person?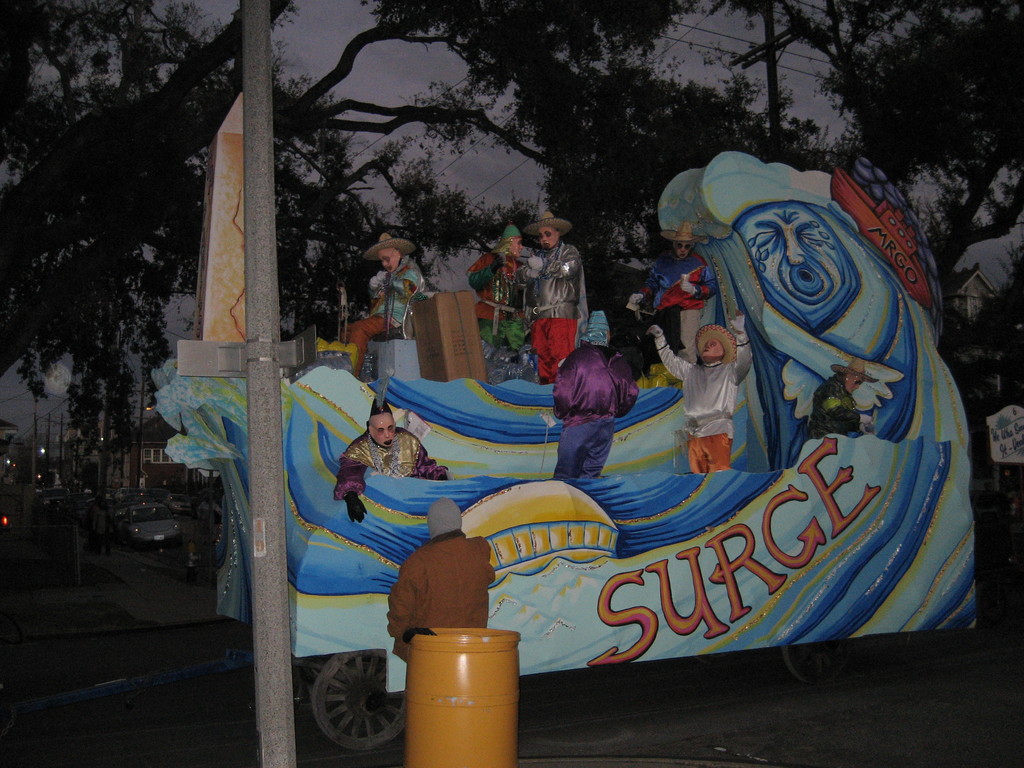
[left=530, top=224, right=590, bottom=387]
